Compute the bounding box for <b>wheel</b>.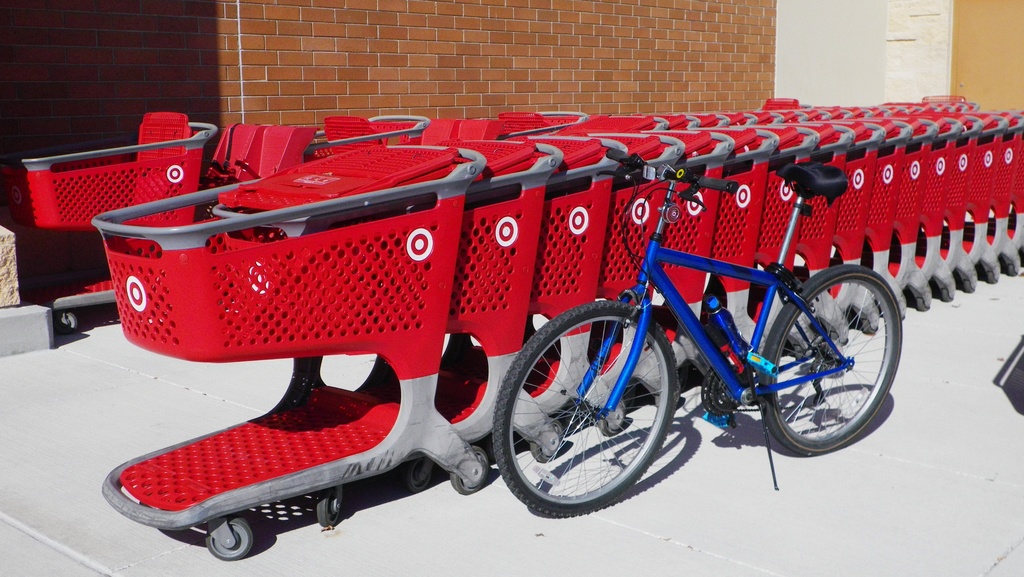
939, 280, 955, 301.
